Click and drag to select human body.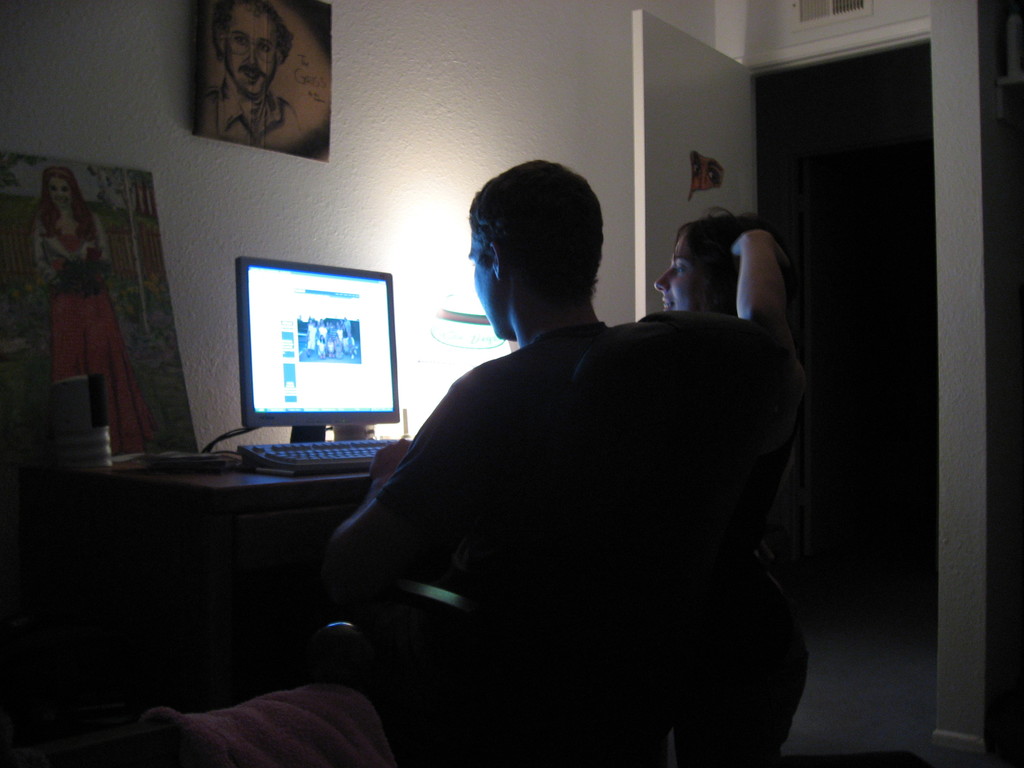
Selection: x1=649, y1=212, x2=765, y2=315.
